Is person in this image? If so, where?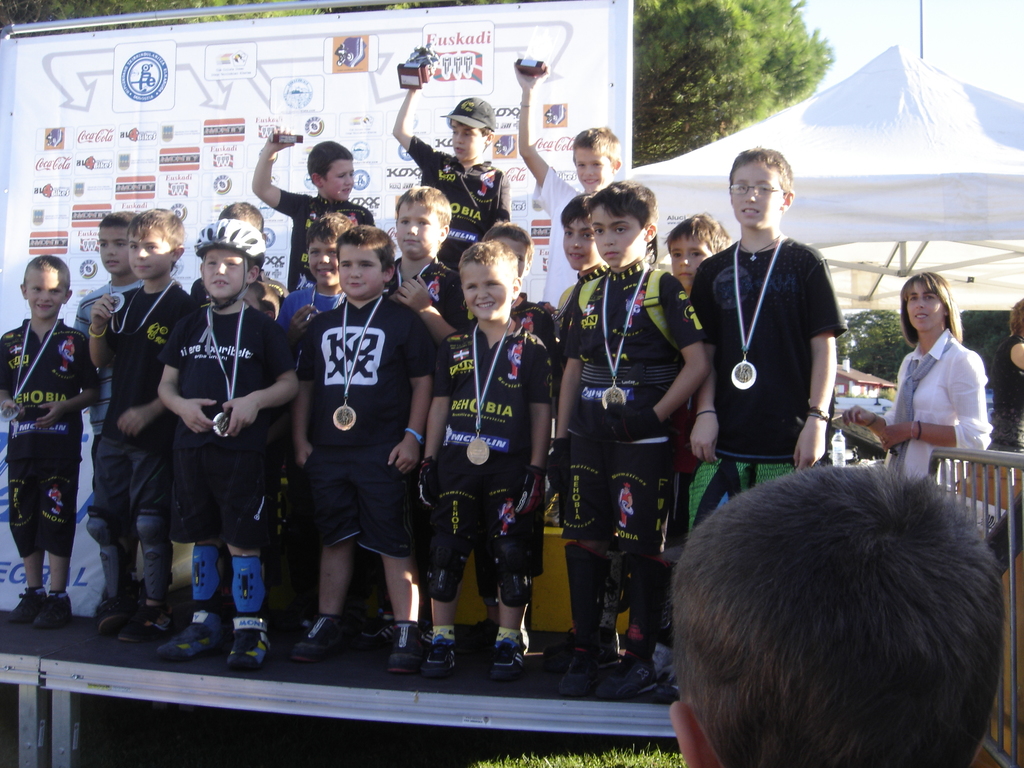
Yes, at bbox(413, 243, 557, 672).
